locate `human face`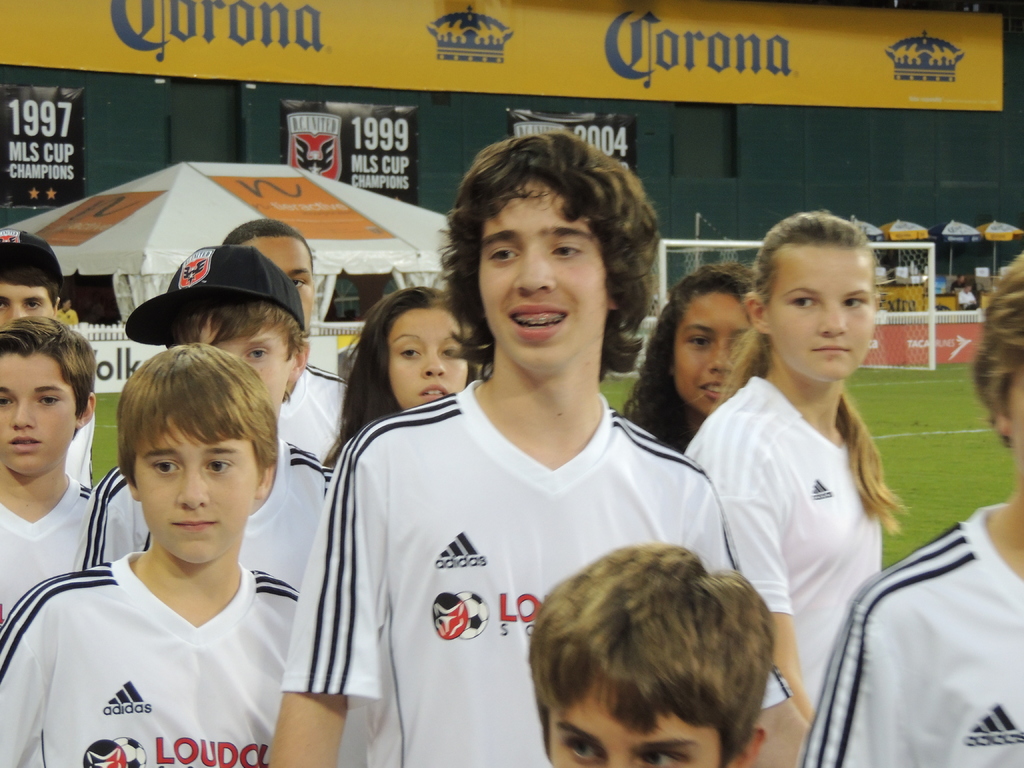
bbox(676, 291, 752, 406)
